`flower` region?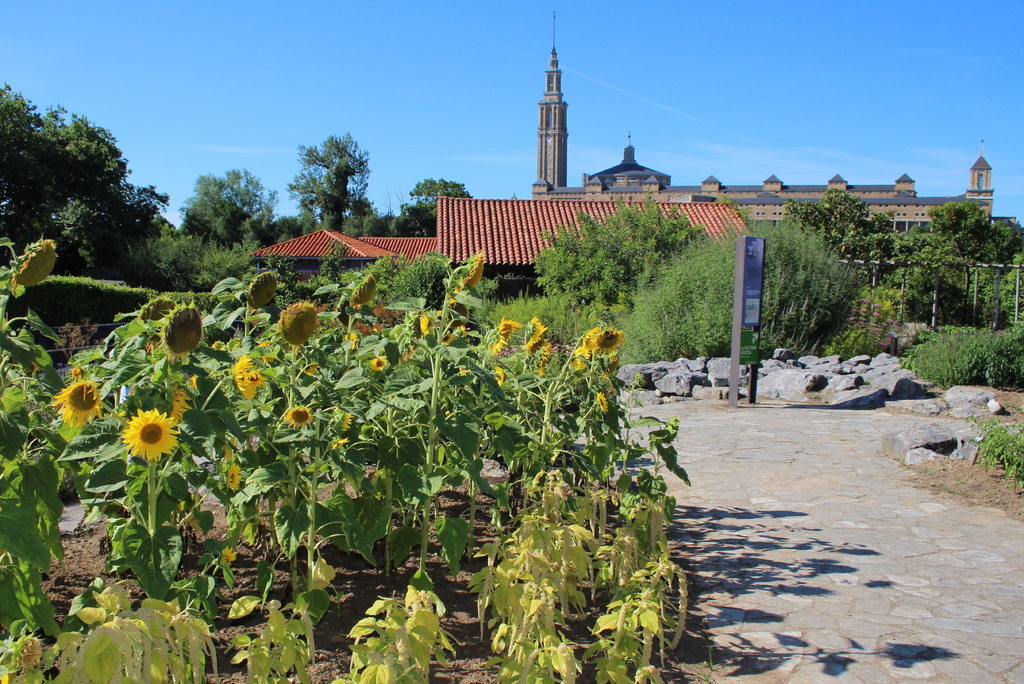
x1=138 y1=296 x2=169 y2=323
